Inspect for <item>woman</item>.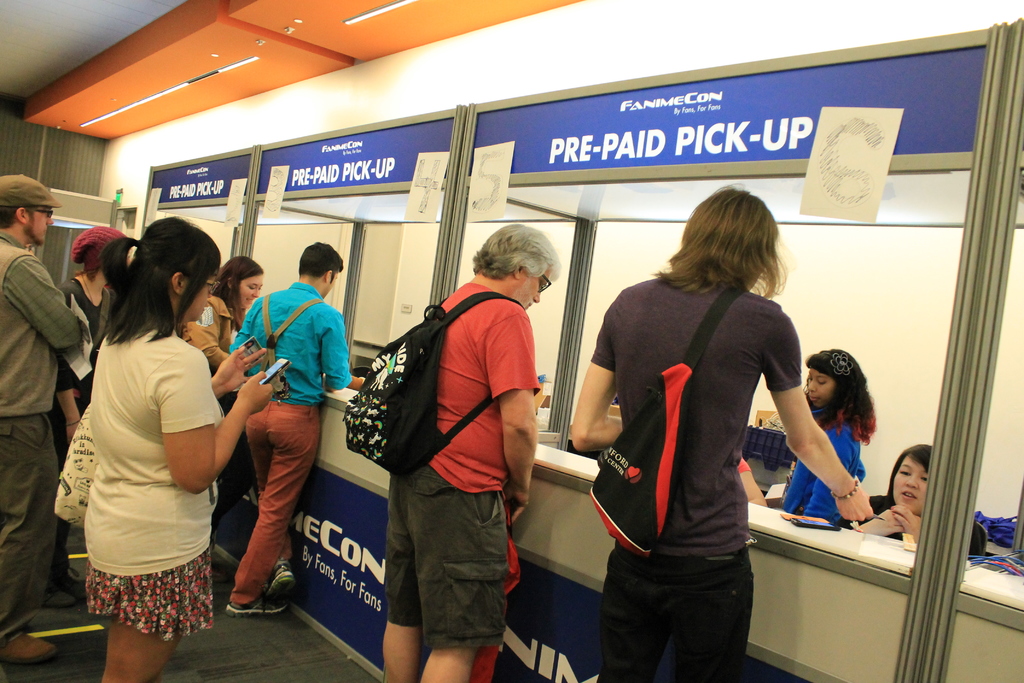
Inspection: select_region(836, 436, 993, 563).
